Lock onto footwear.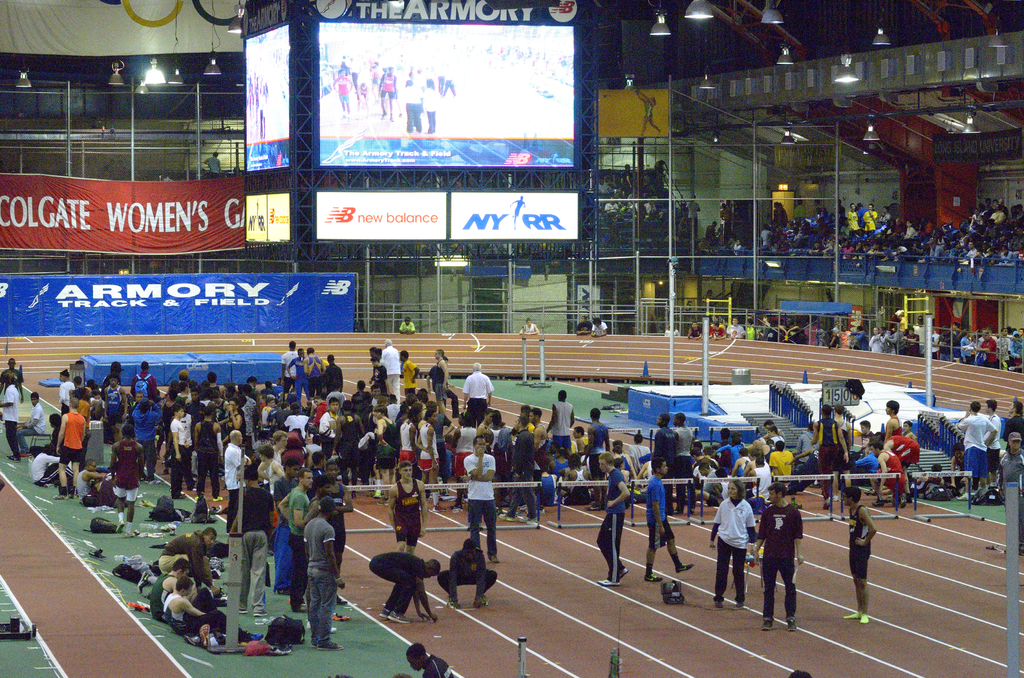
Locked: {"x1": 237, "y1": 628, "x2": 266, "y2": 645}.
